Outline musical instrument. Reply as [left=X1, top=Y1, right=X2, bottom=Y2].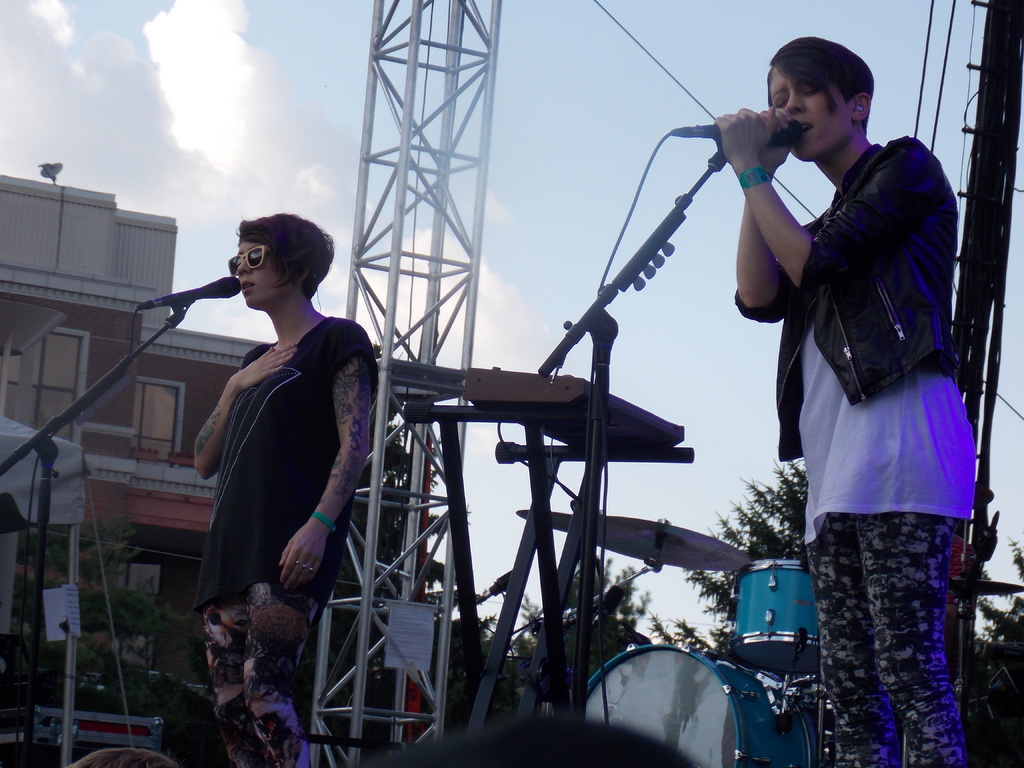
[left=584, top=641, right=819, bottom=767].
